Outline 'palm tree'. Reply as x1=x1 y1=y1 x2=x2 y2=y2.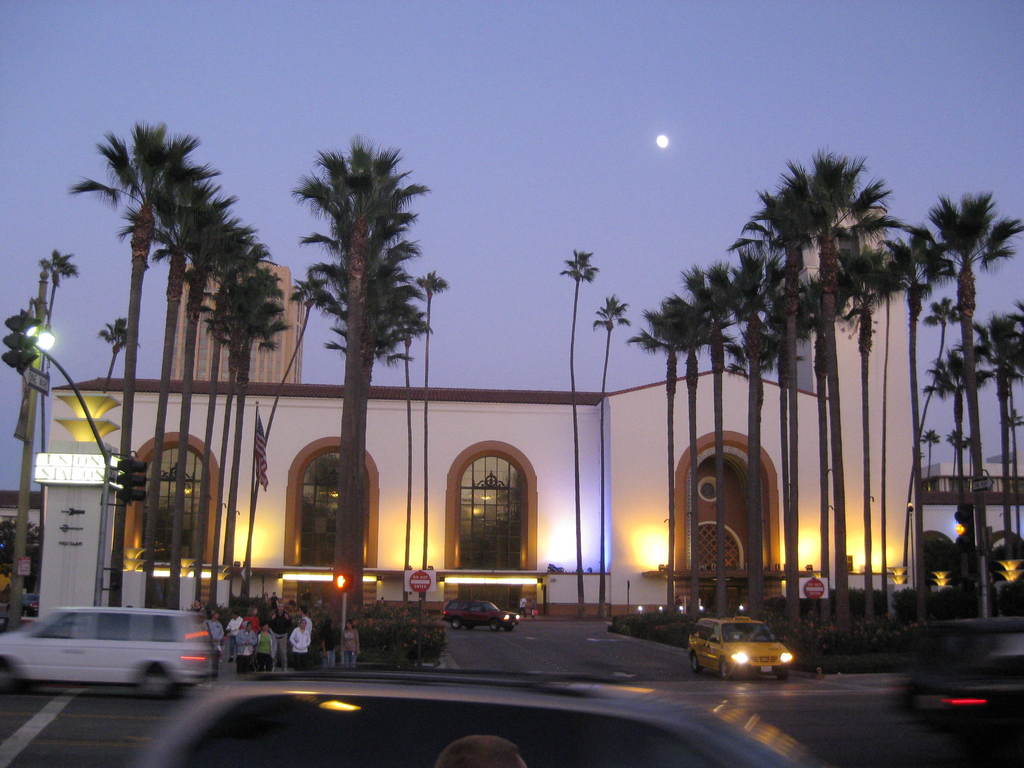
x1=570 y1=249 x2=593 y2=611.
